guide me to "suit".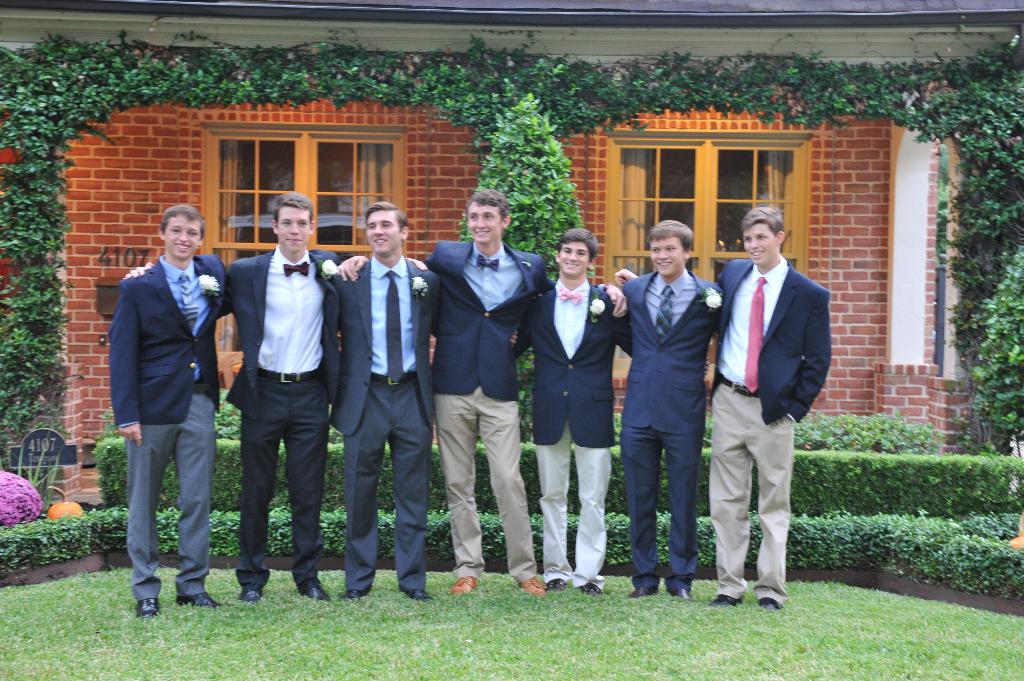
Guidance: [211, 243, 348, 588].
